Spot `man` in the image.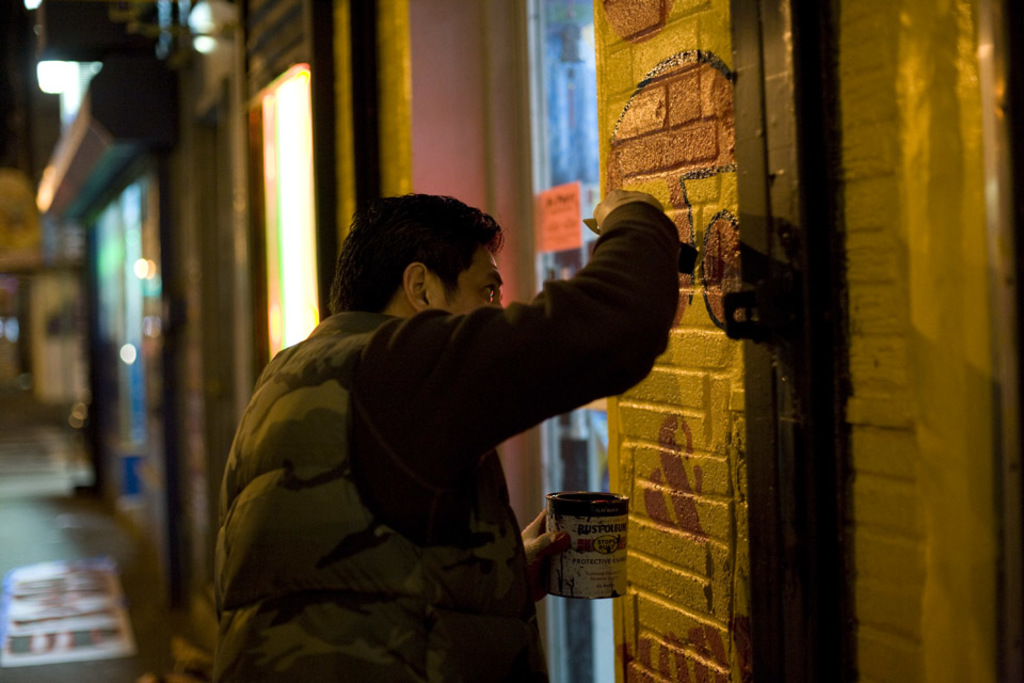
`man` found at x1=183 y1=160 x2=713 y2=681.
